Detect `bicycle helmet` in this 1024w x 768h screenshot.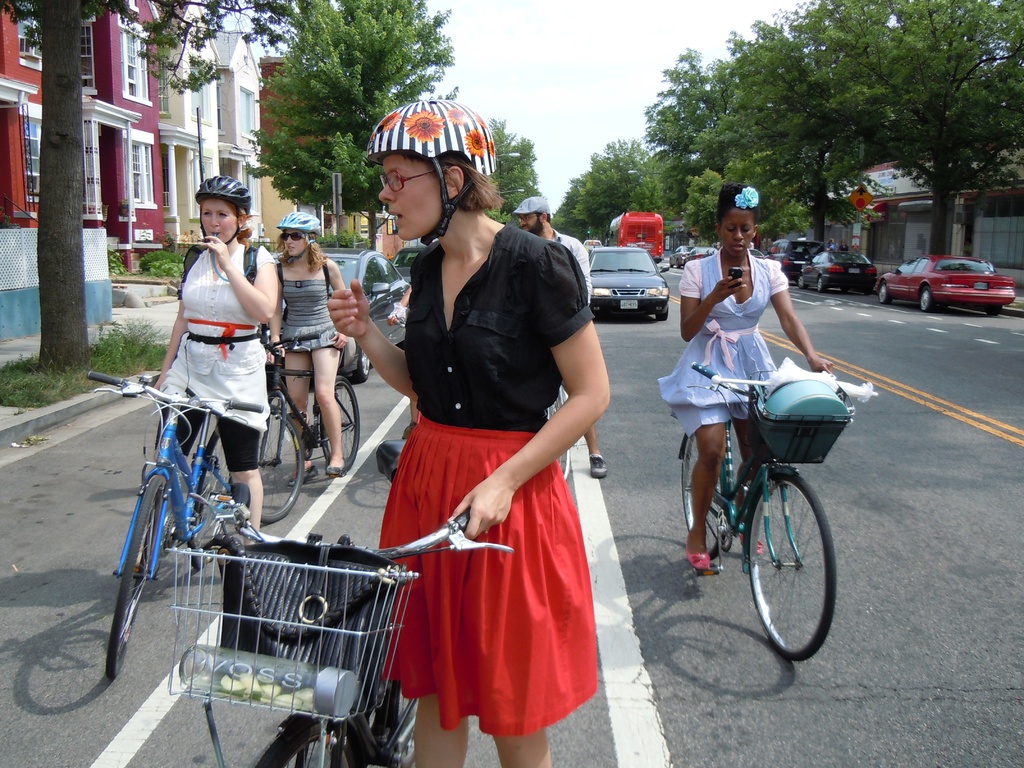
Detection: [190,172,248,200].
